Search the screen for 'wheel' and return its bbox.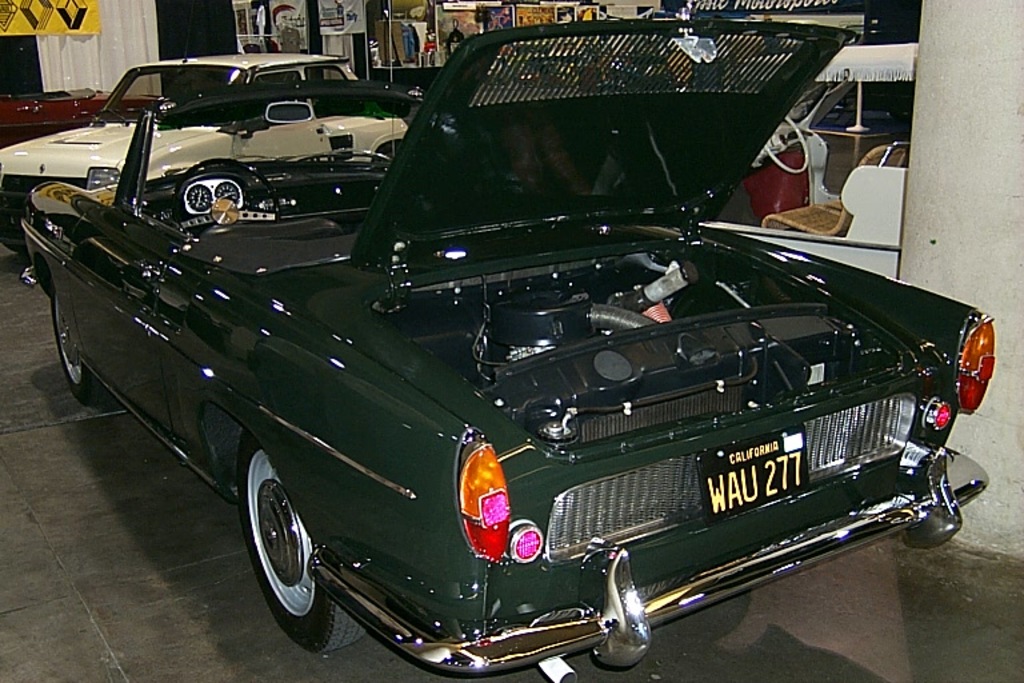
Found: crop(48, 279, 121, 411).
